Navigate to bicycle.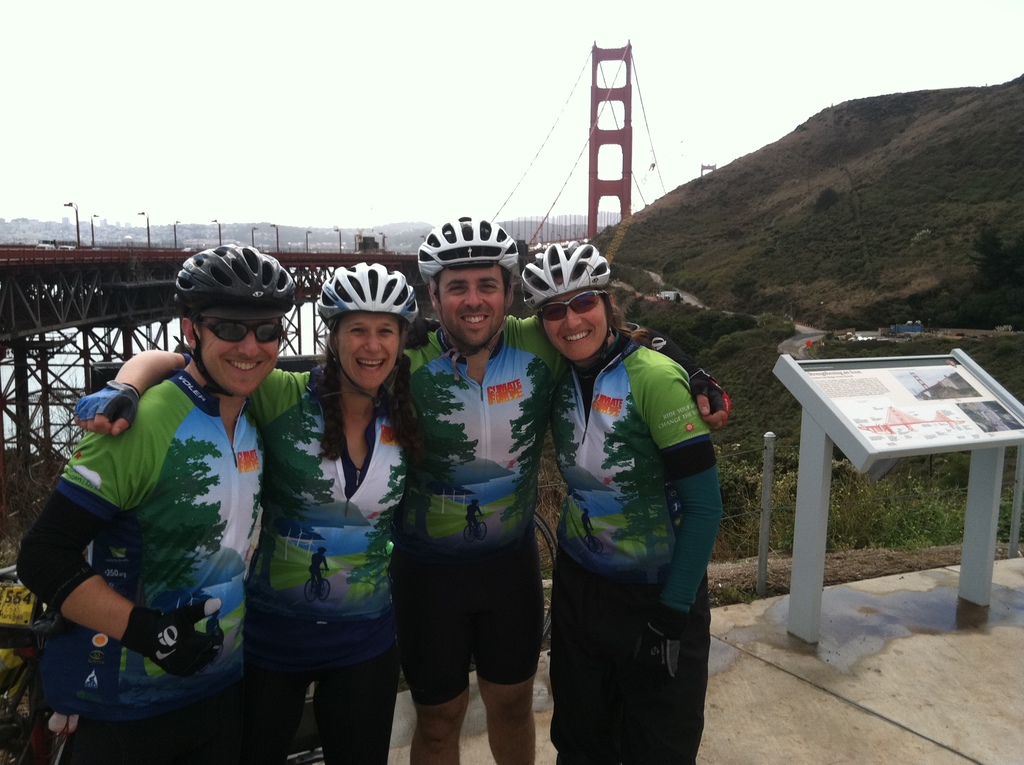
Navigation target: l=463, t=514, r=488, b=545.
